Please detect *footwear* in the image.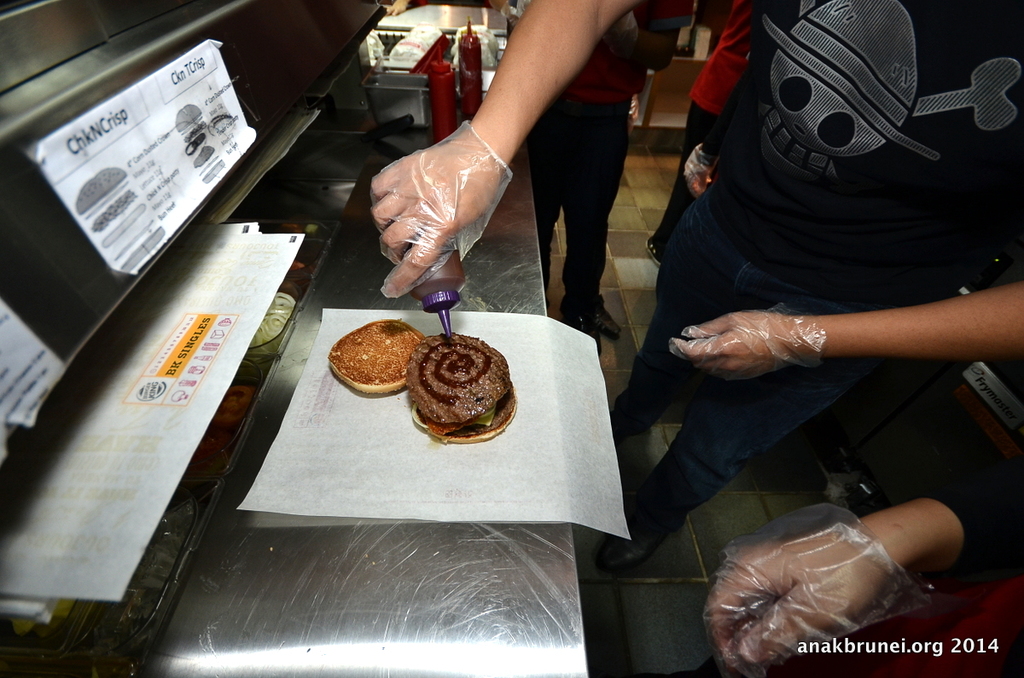
detection(556, 290, 614, 344).
